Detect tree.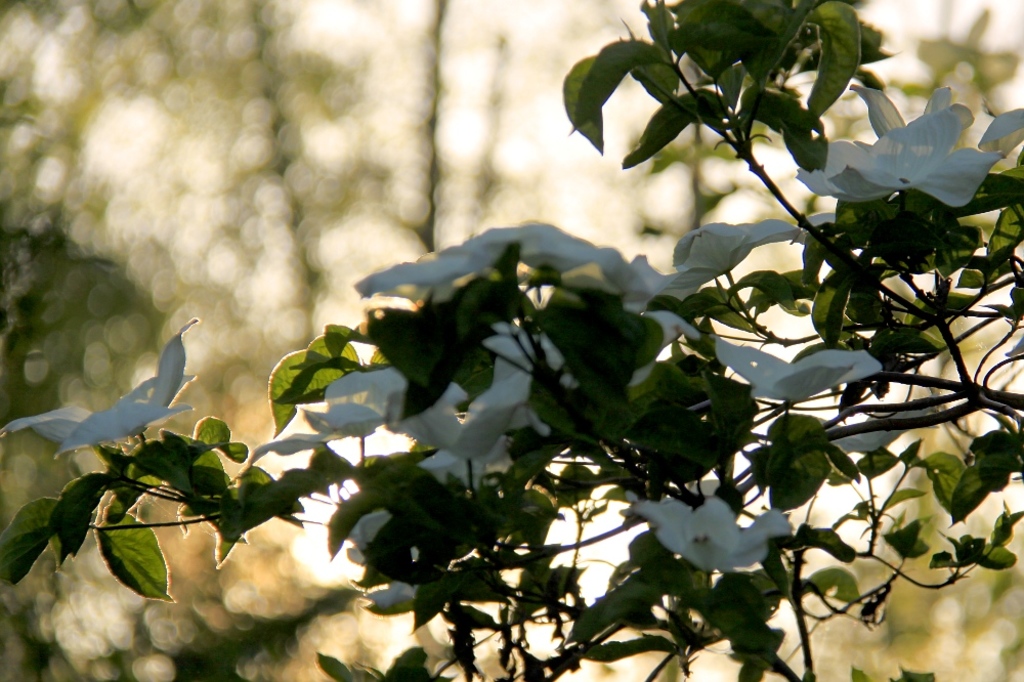
Detected at bbox(0, 5, 993, 658).
